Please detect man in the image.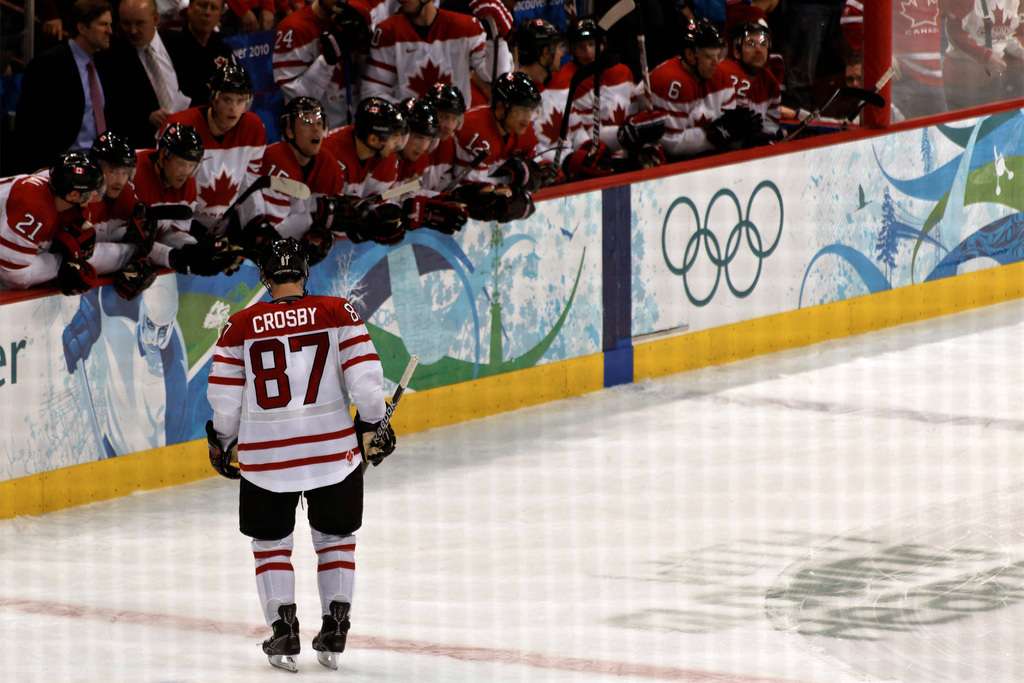
(928, 0, 1023, 97).
